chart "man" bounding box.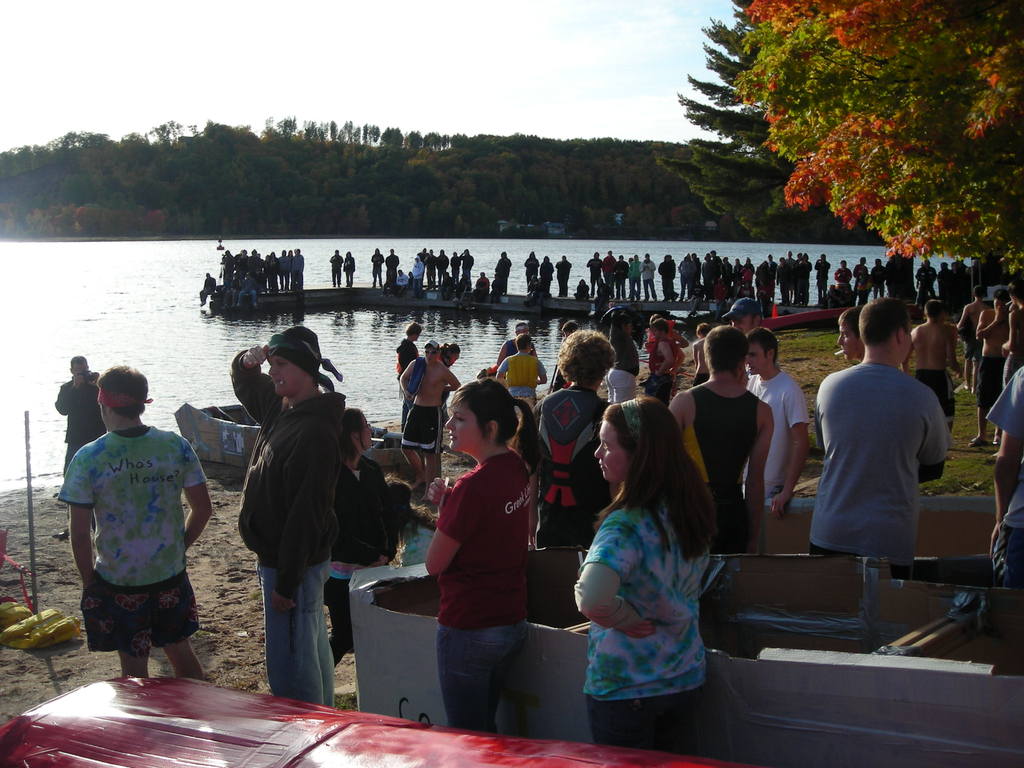
Charted: x1=229 y1=326 x2=348 y2=708.
